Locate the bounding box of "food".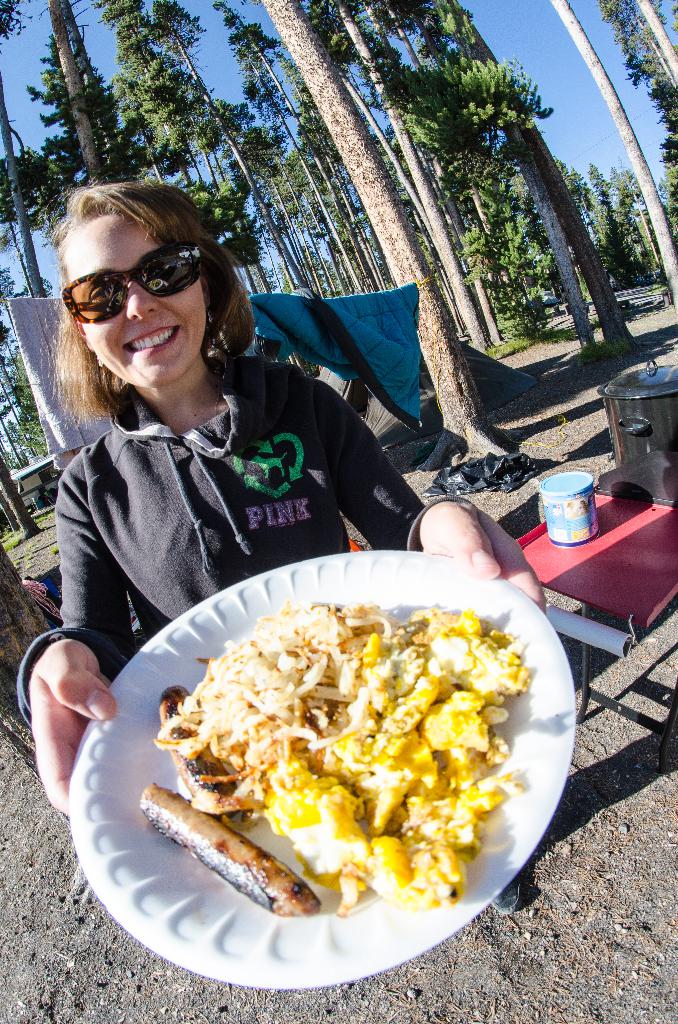
Bounding box: Rect(158, 552, 526, 918).
